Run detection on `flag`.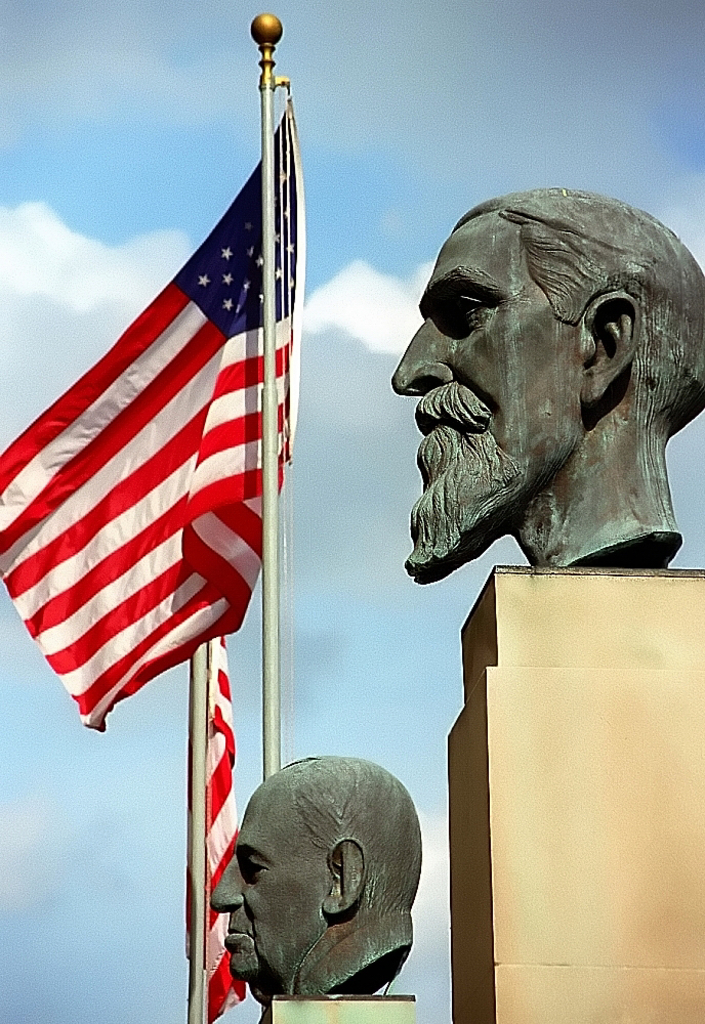
Result: (16, 73, 309, 765).
